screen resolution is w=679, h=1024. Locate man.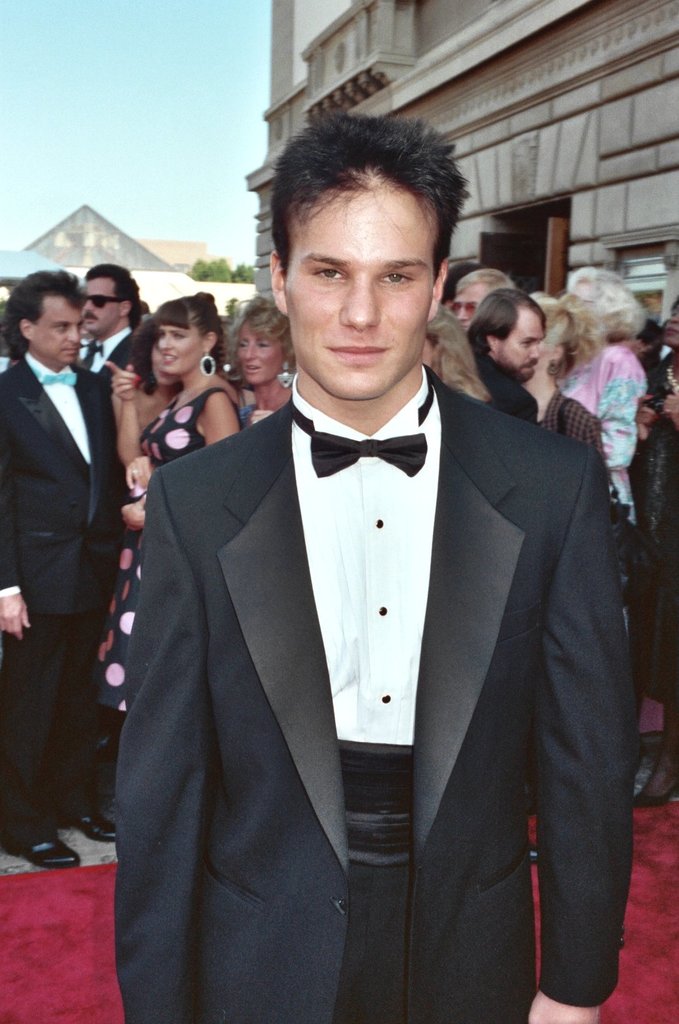
rect(0, 269, 119, 869).
